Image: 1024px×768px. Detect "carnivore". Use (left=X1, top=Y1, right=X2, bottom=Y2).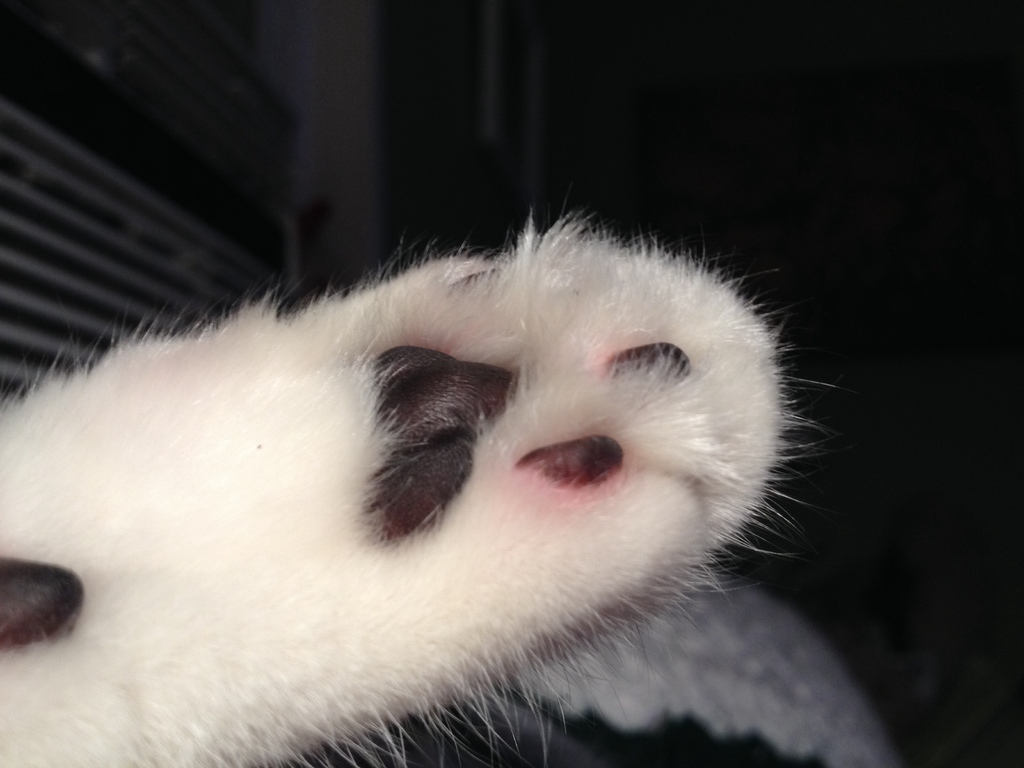
(left=0, top=205, right=847, bottom=767).
